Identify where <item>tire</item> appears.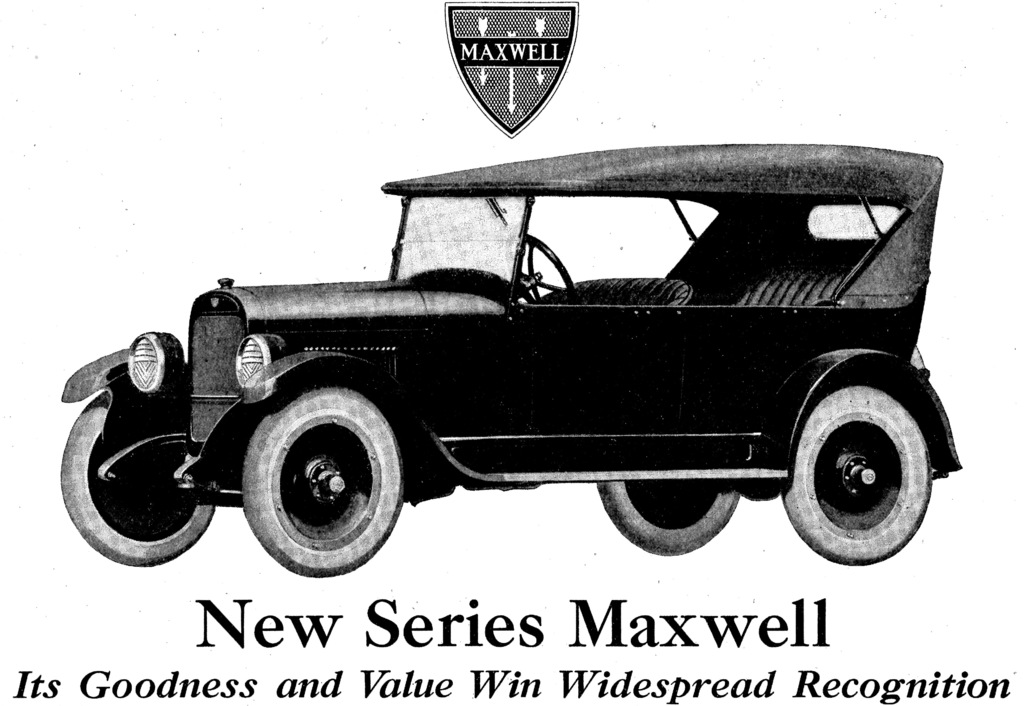
Appears at l=595, t=480, r=741, b=559.
